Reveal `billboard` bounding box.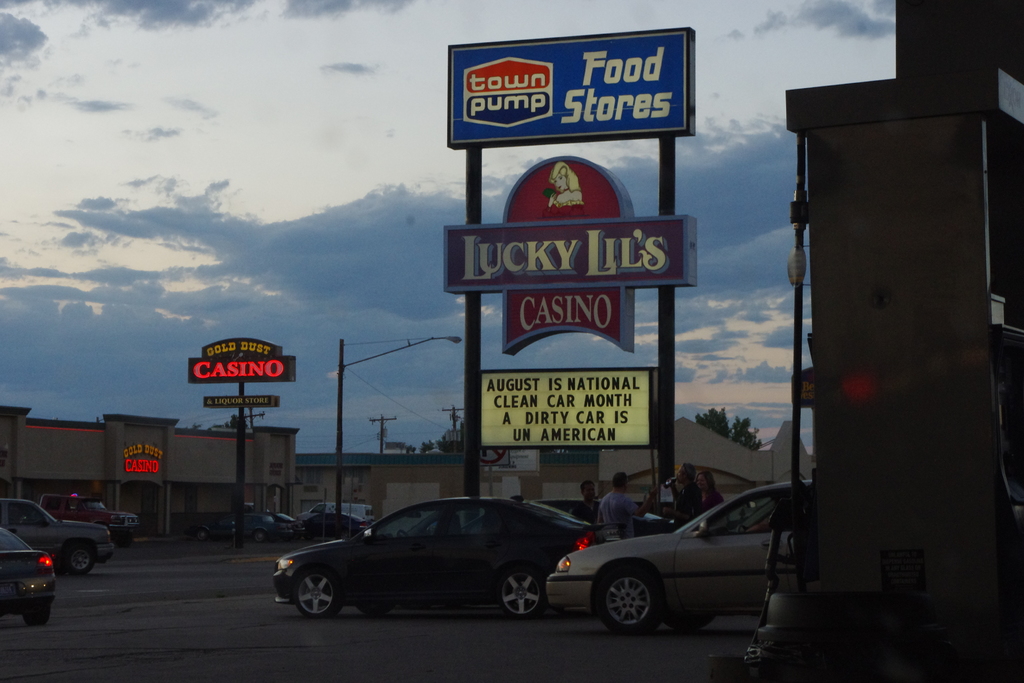
Revealed: Rect(189, 349, 292, 380).
